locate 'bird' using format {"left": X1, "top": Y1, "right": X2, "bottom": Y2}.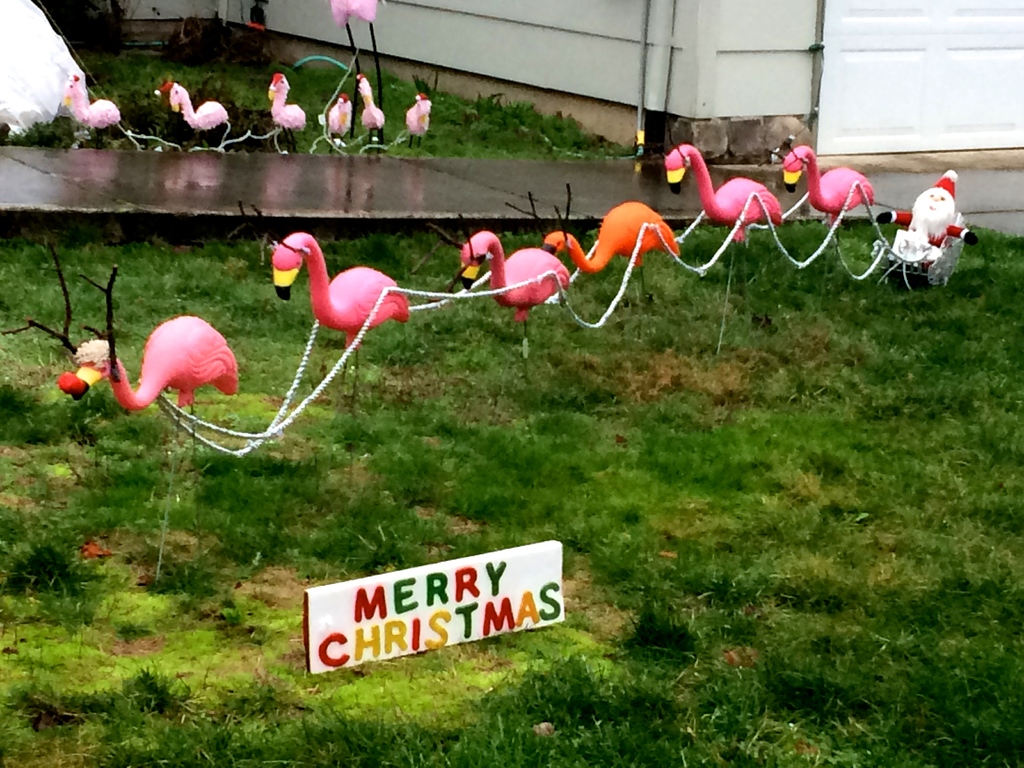
{"left": 324, "top": 0, "right": 388, "bottom": 162}.
